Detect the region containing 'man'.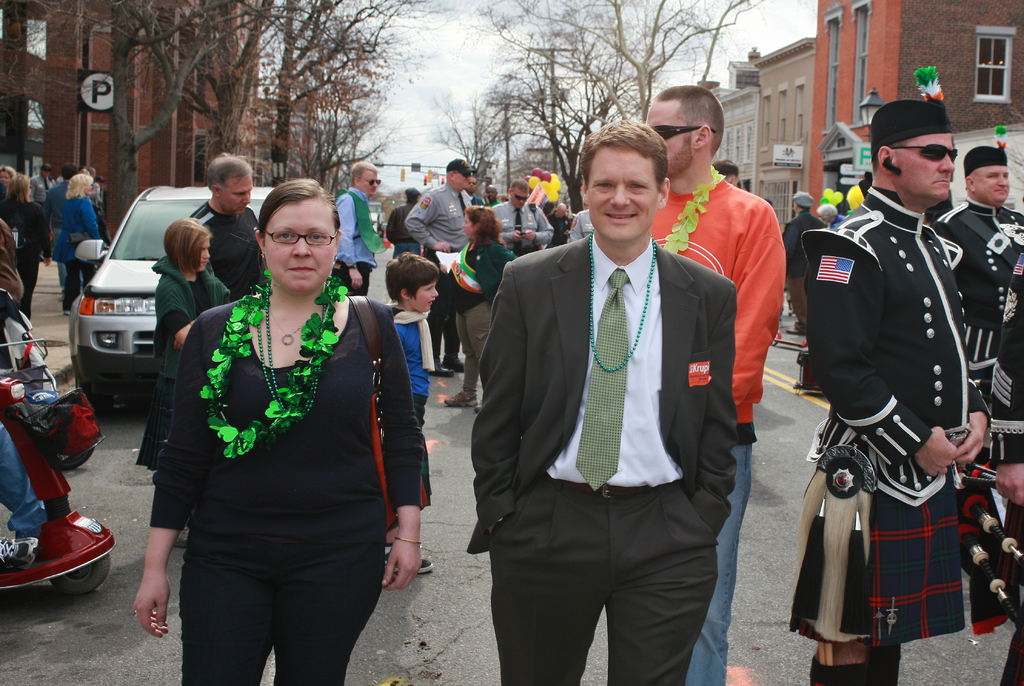
Rect(404, 161, 479, 376).
